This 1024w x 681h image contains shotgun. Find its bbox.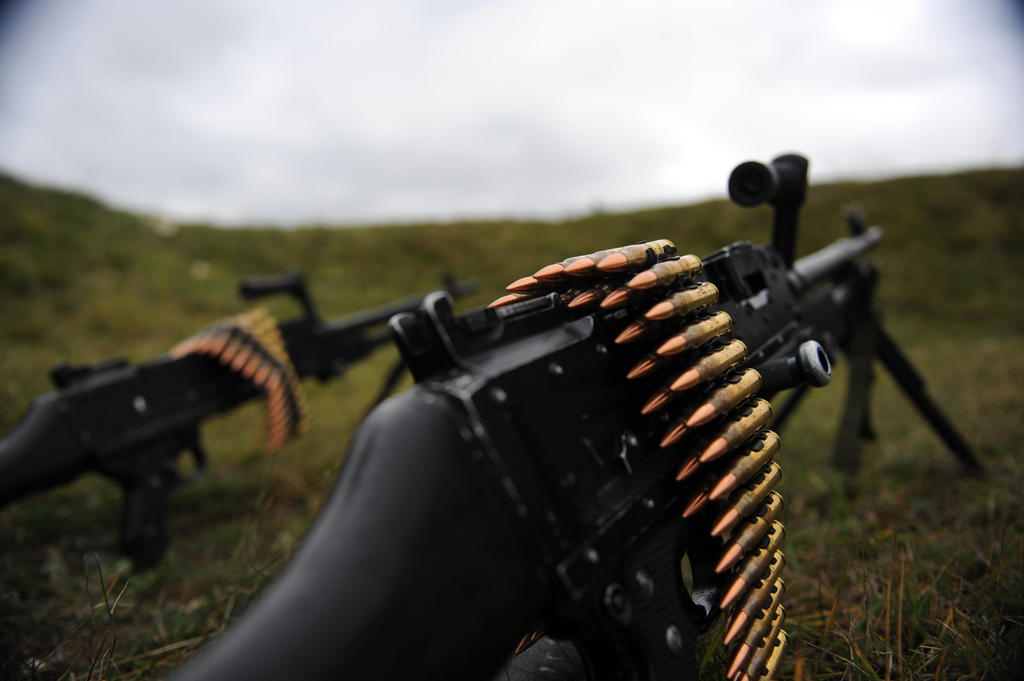
l=0, t=268, r=479, b=573.
